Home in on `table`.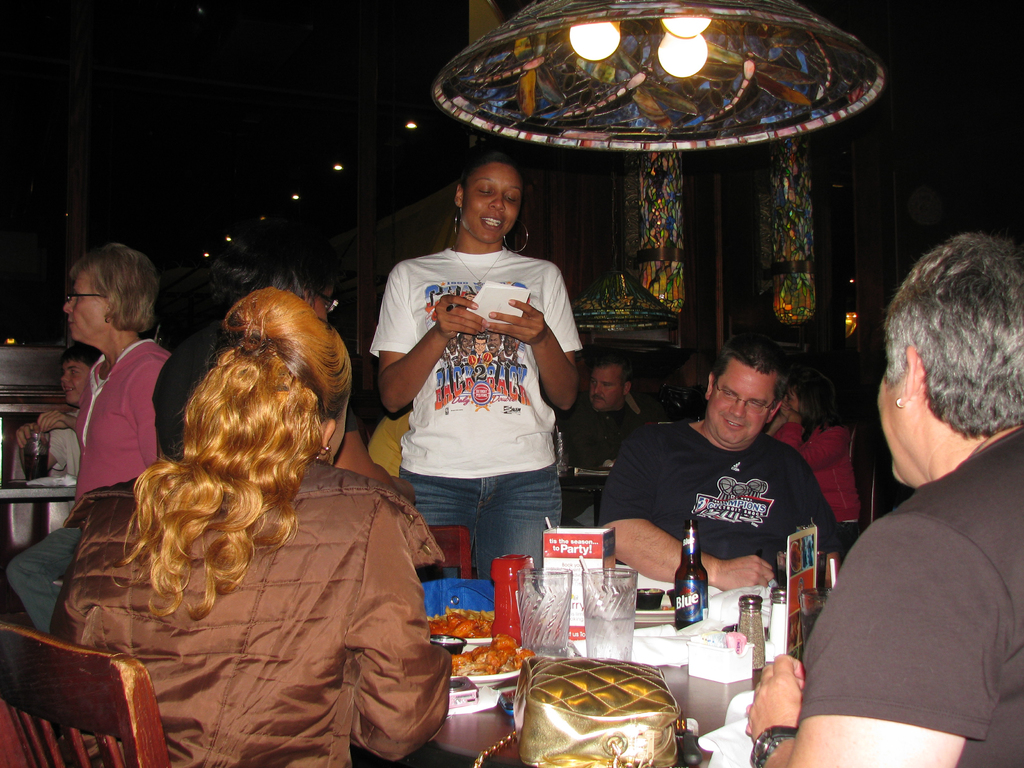
Homed in at pyautogui.locateOnScreen(429, 604, 788, 767).
